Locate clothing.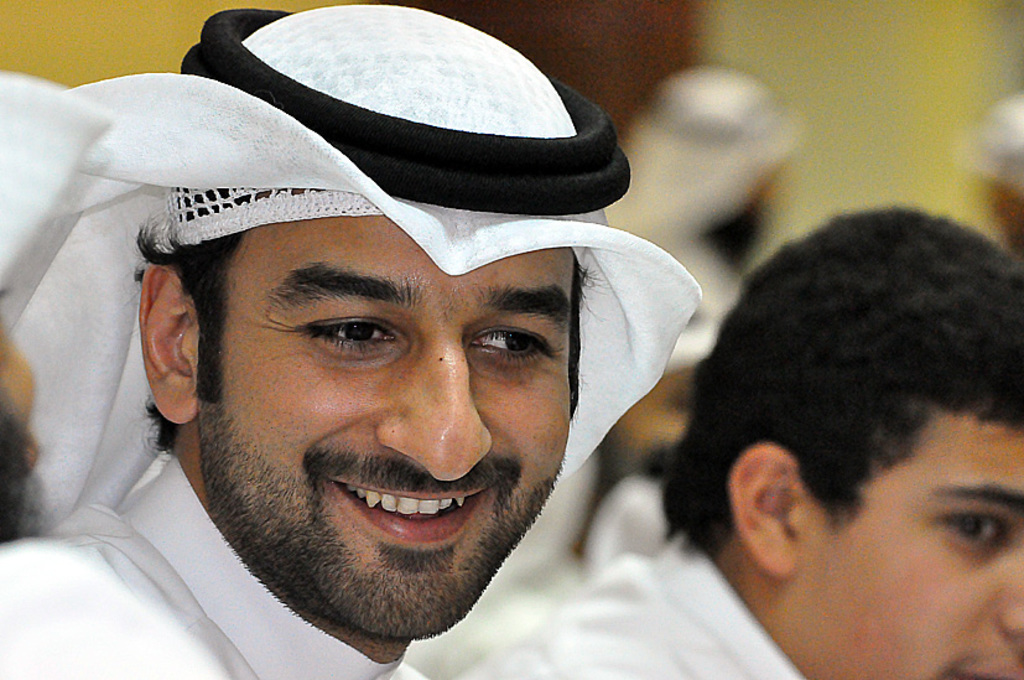
Bounding box: bbox=(456, 570, 811, 679).
